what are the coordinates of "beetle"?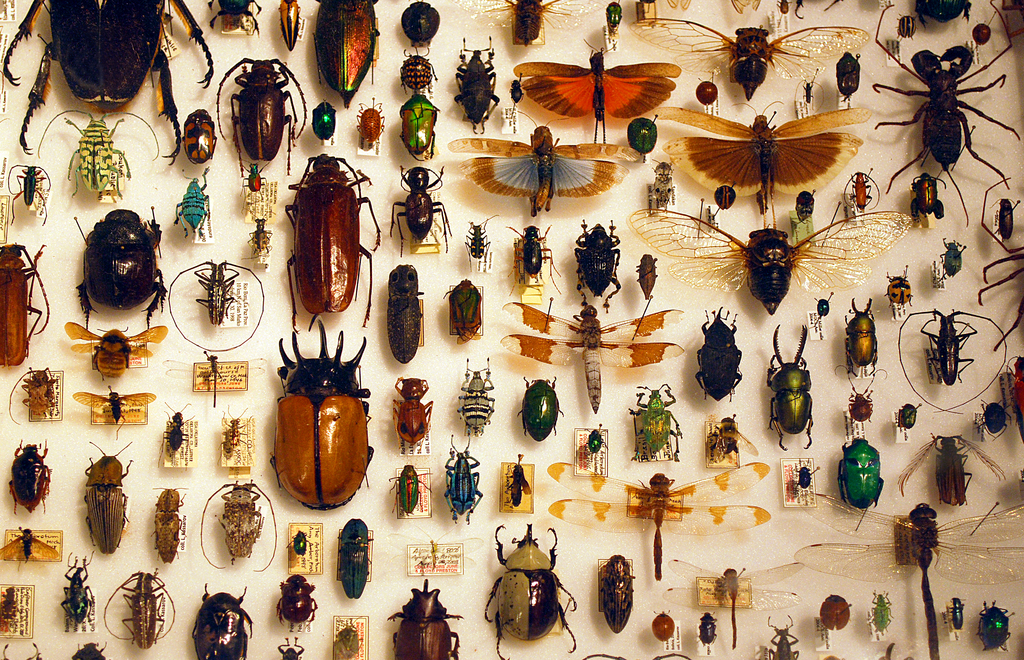
{"x1": 941, "y1": 242, "x2": 961, "y2": 277}.
